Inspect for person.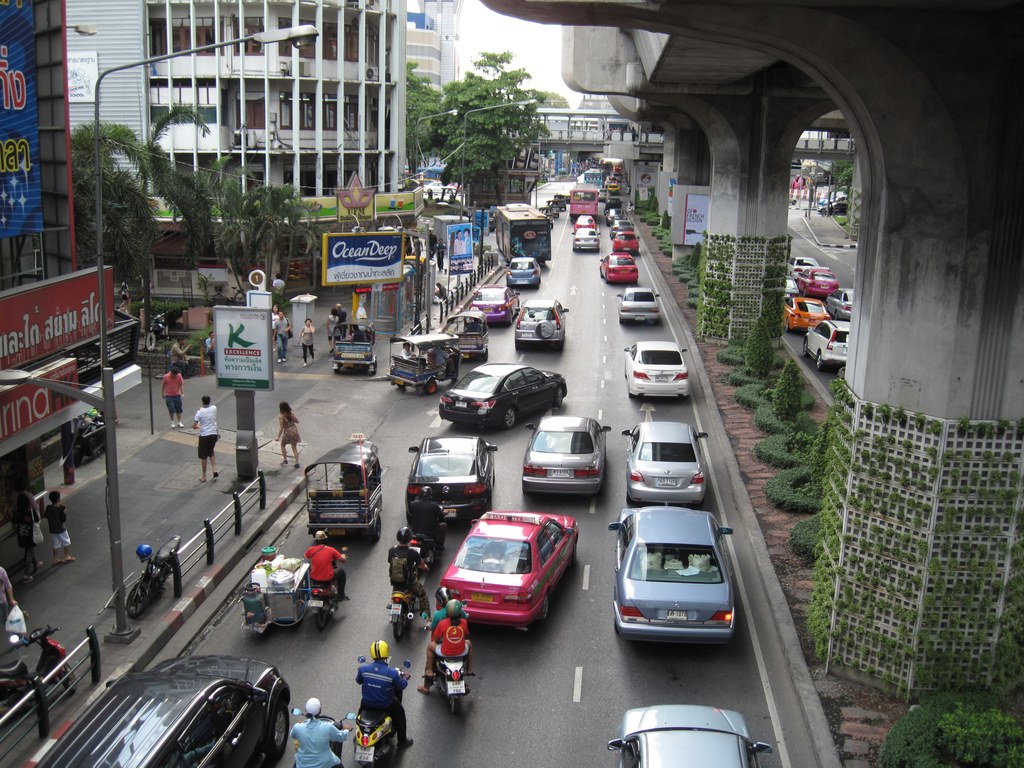
Inspection: BBox(0, 564, 13, 641).
